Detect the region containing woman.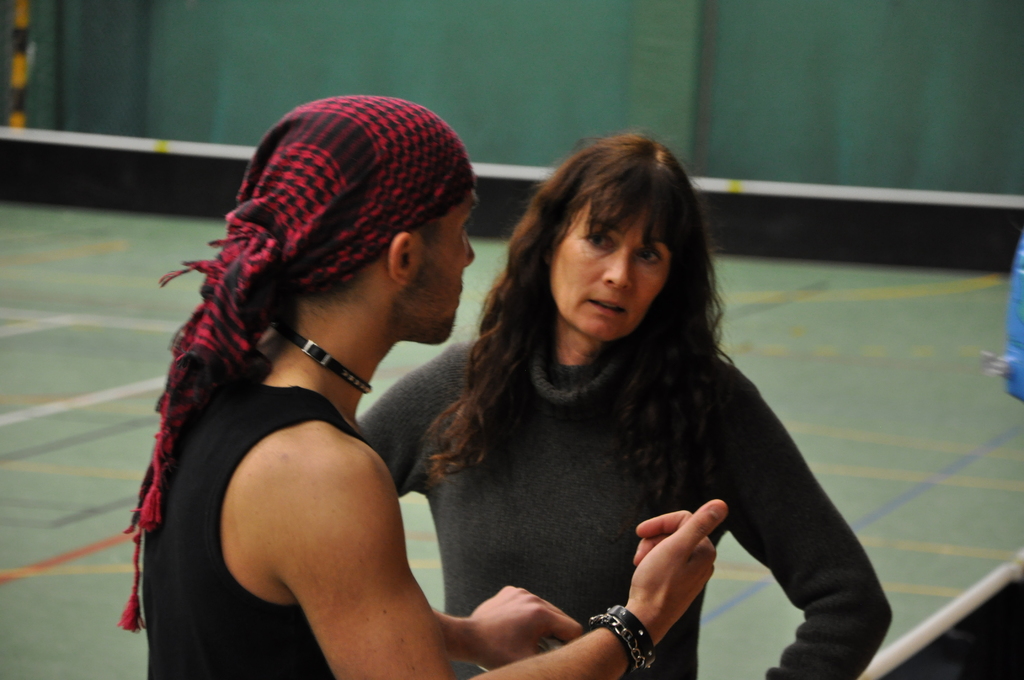
<box>340,133,854,679</box>.
